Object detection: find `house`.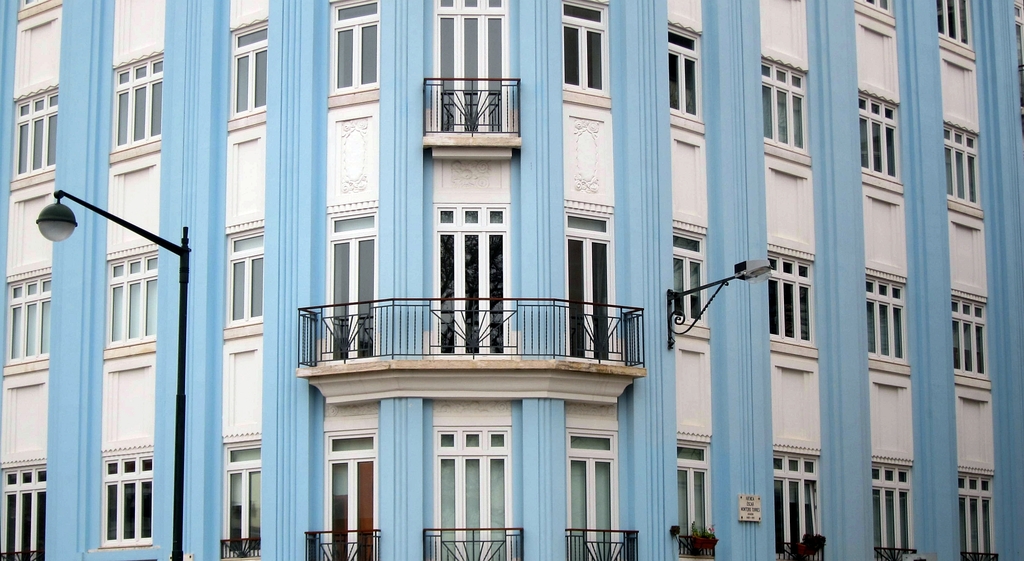
pyautogui.locateOnScreen(41, 13, 977, 555).
